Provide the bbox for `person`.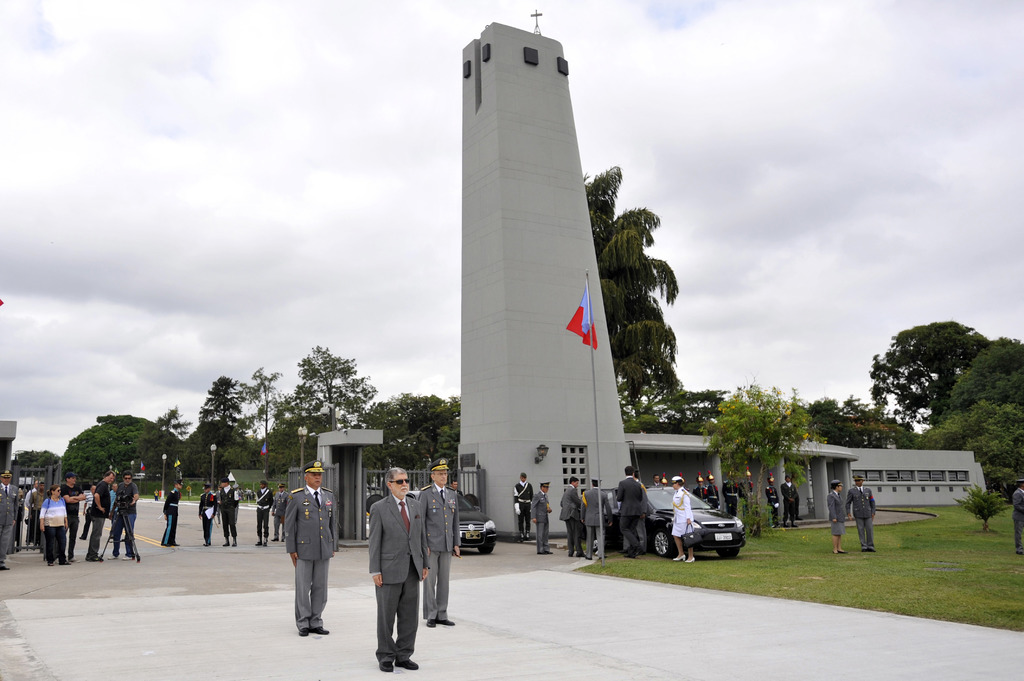
bbox(557, 479, 586, 557).
